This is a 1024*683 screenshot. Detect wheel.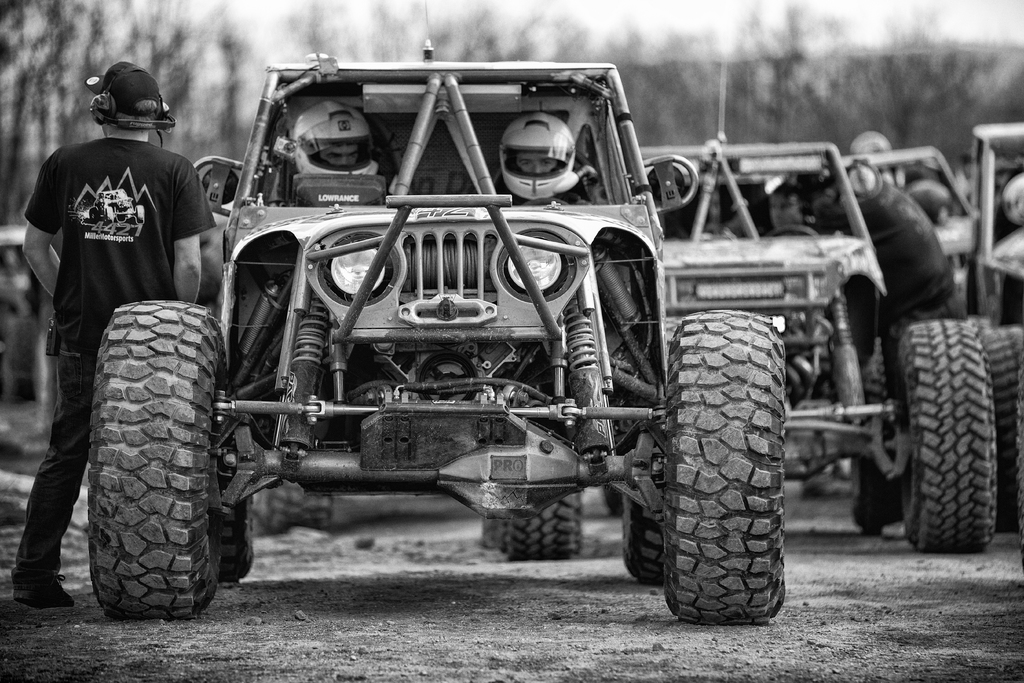
bbox(765, 223, 815, 237).
